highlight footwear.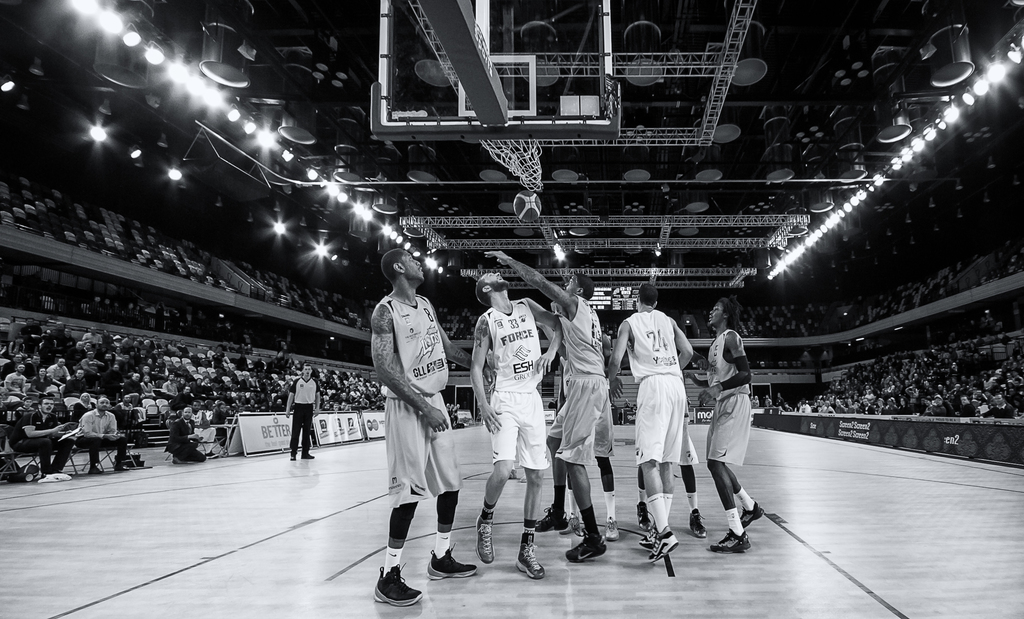
Highlighted region: Rect(533, 498, 580, 538).
